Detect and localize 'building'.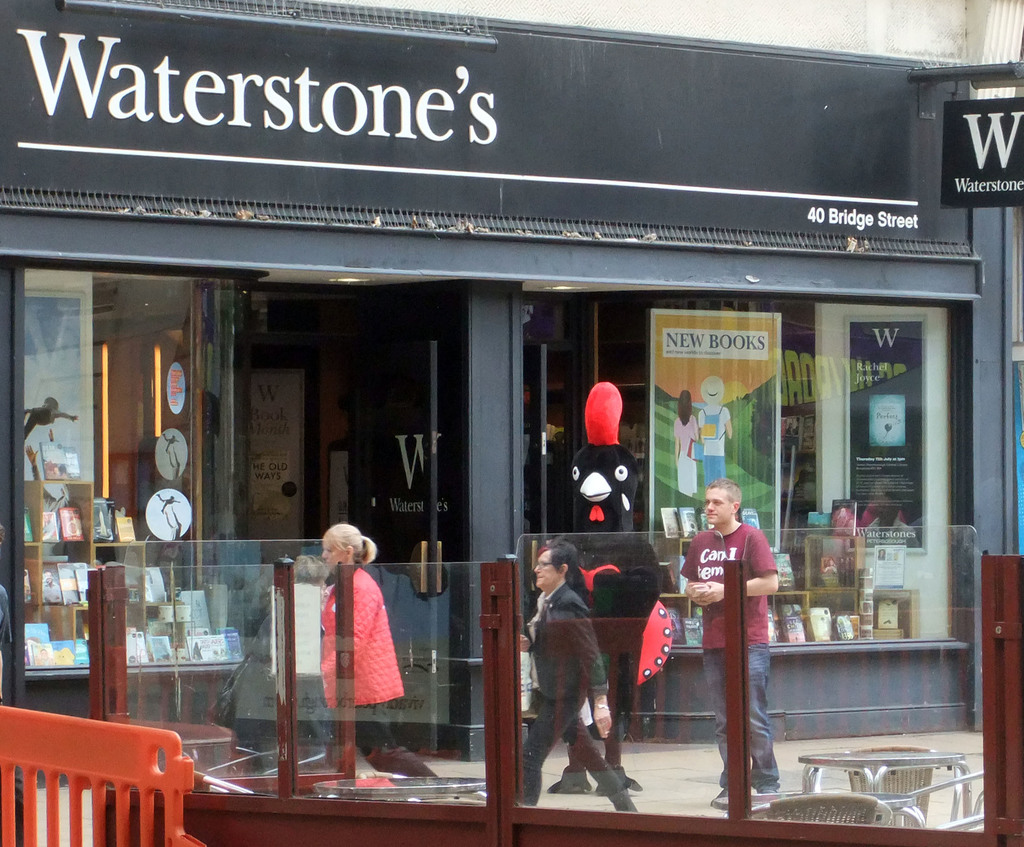
Localized at [0, 0, 1023, 780].
